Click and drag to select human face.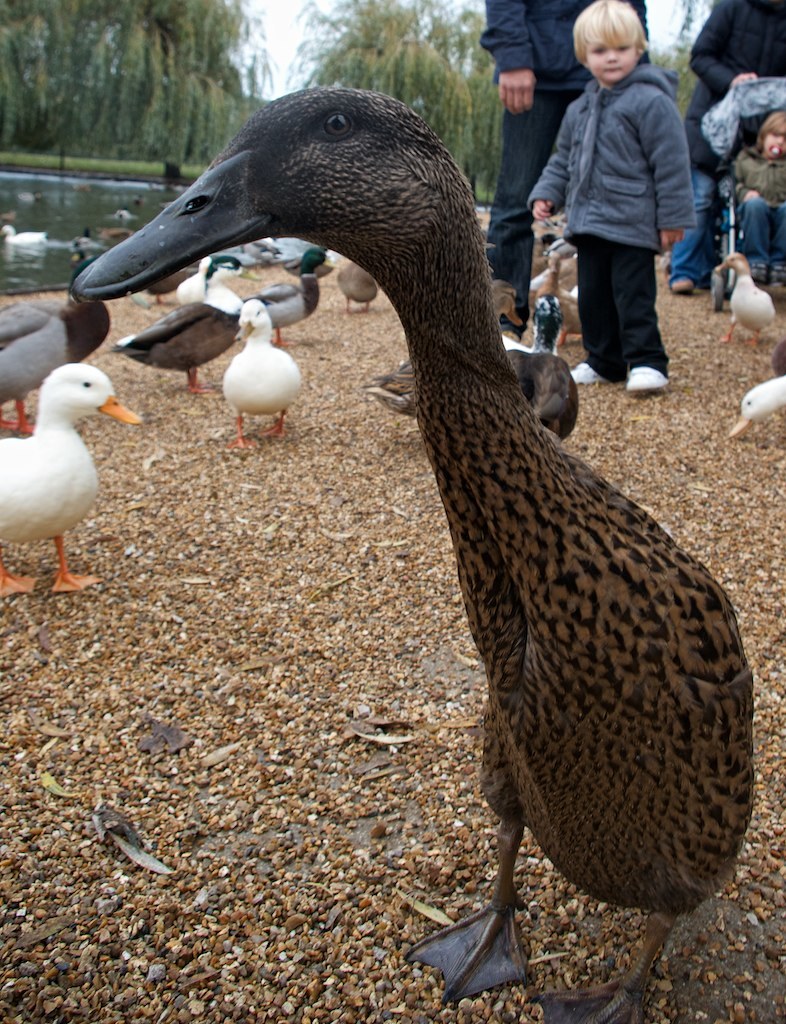
Selection: {"left": 765, "top": 134, "right": 785, "bottom": 158}.
